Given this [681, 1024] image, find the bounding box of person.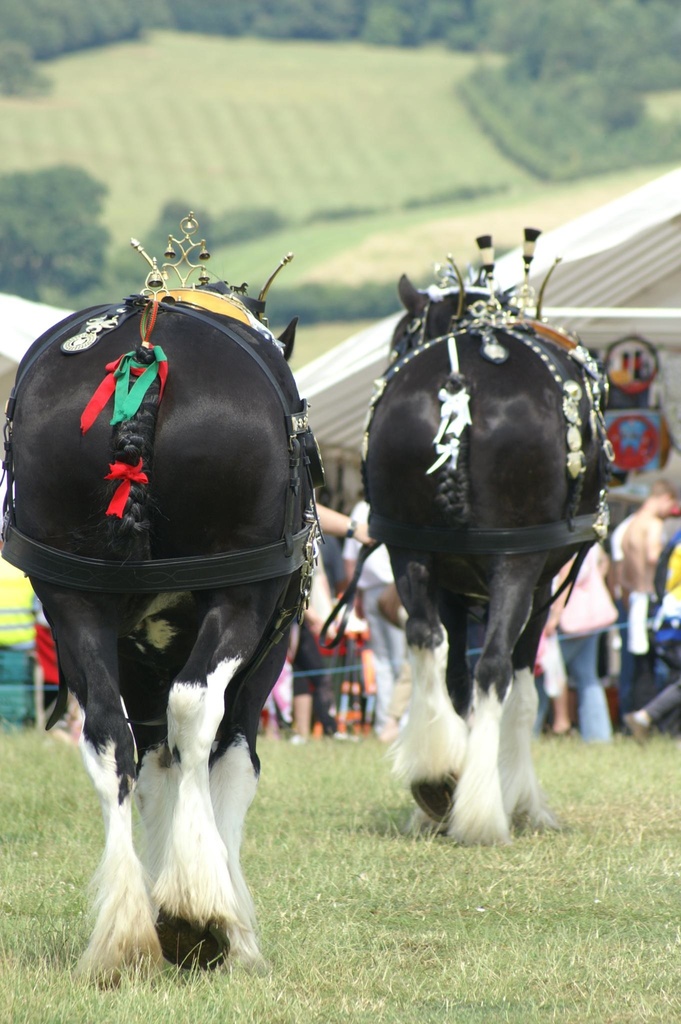
[x1=611, y1=476, x2=679, y2=733].
